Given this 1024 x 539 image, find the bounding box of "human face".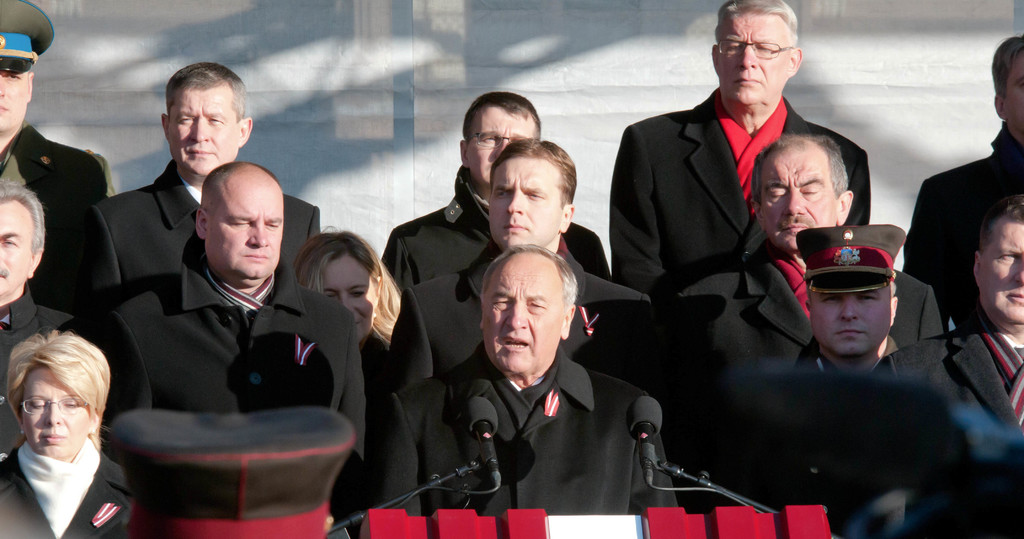
{"left": 0, "top": 66, "right": 28, "bottom": 134}.
